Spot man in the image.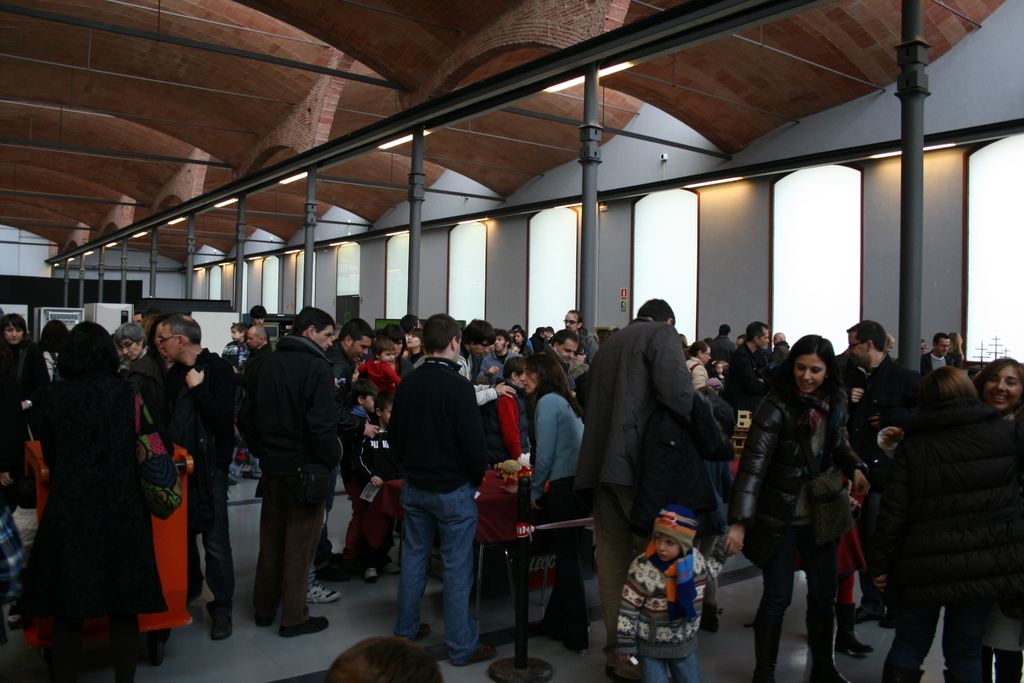
man found at rect(772, 331, 792, 365).
